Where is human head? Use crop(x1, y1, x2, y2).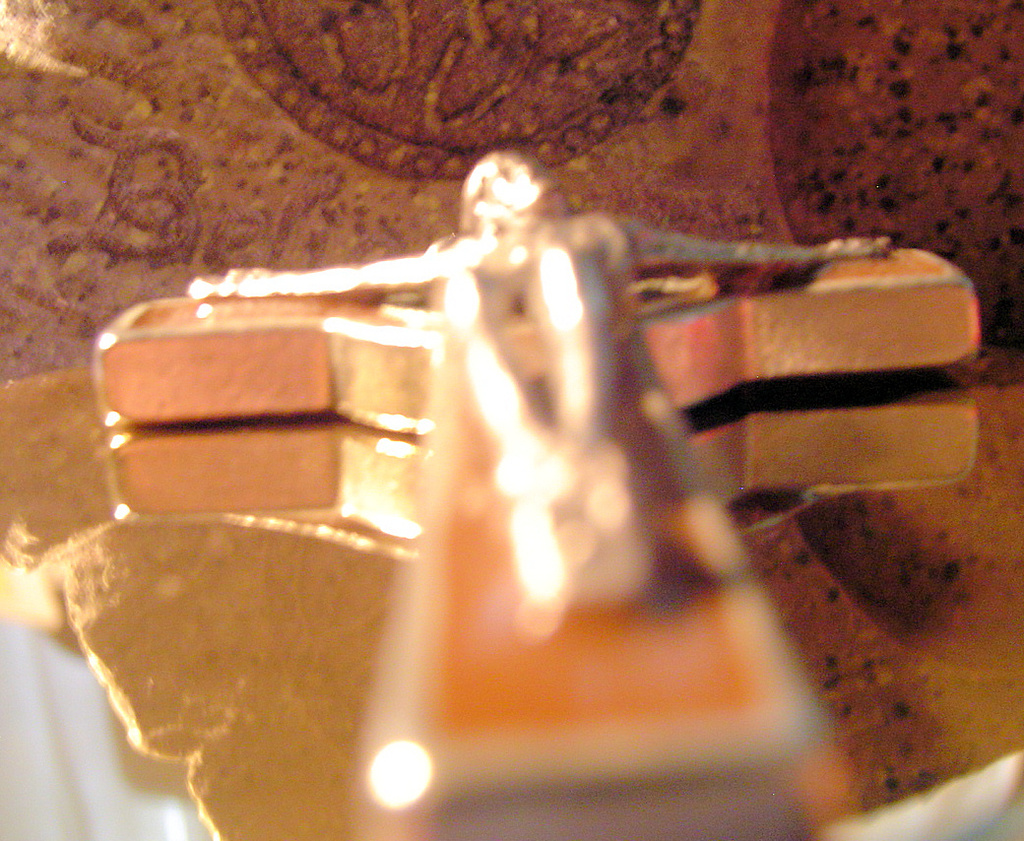
crop(467, 145, 571, 223).
